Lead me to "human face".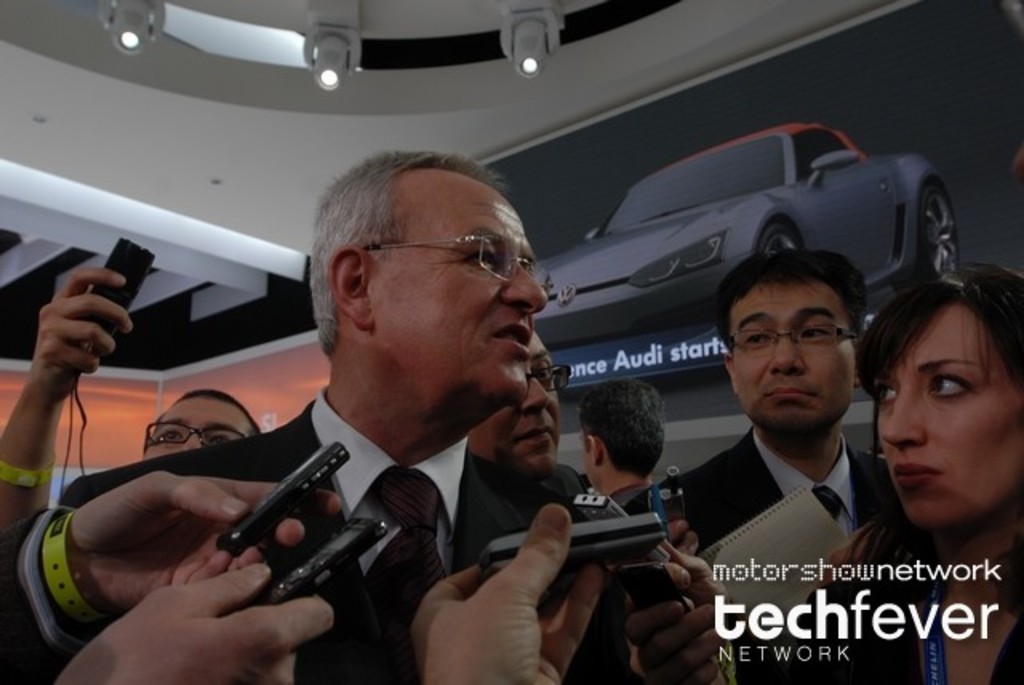
Lead to {"left": 877, "top": 299, "right": 1022, "bottom": 522}.
